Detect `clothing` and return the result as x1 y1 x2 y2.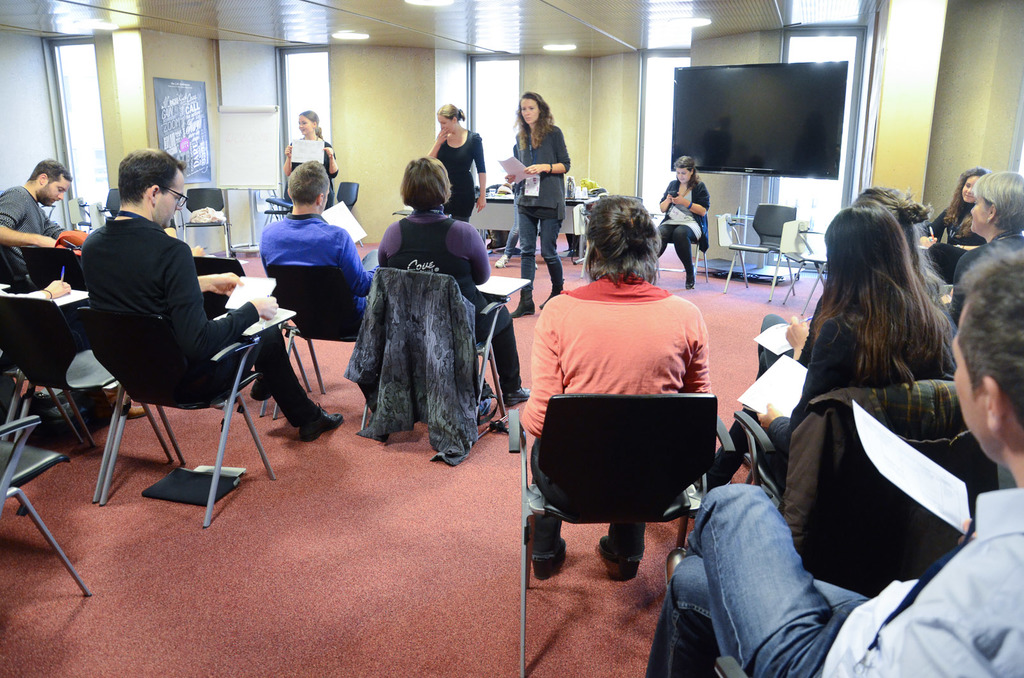
284 139 339 209.
